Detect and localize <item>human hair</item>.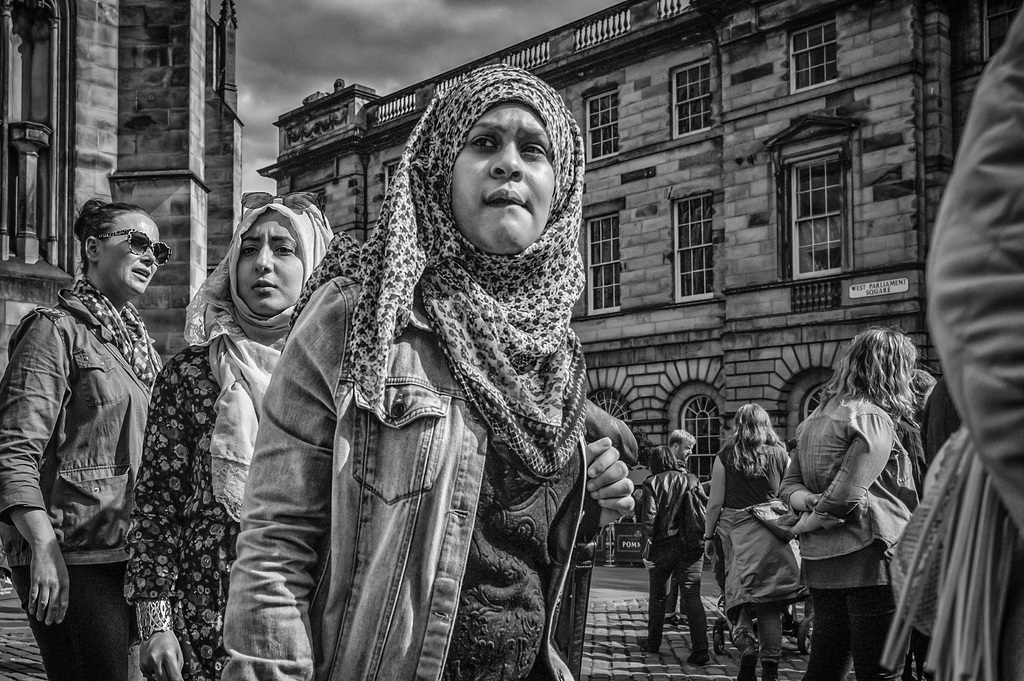
Localized at [x1=729, y1=403, x2=786, y2=476].
